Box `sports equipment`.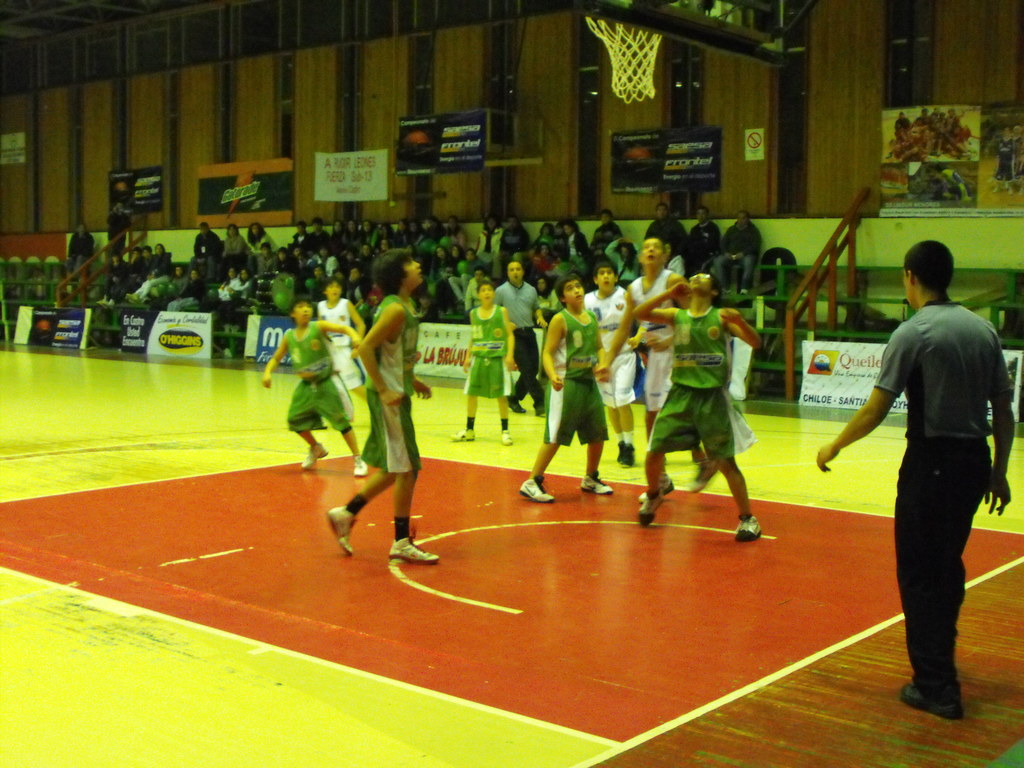
bbox(532, 403, 547, 419).
